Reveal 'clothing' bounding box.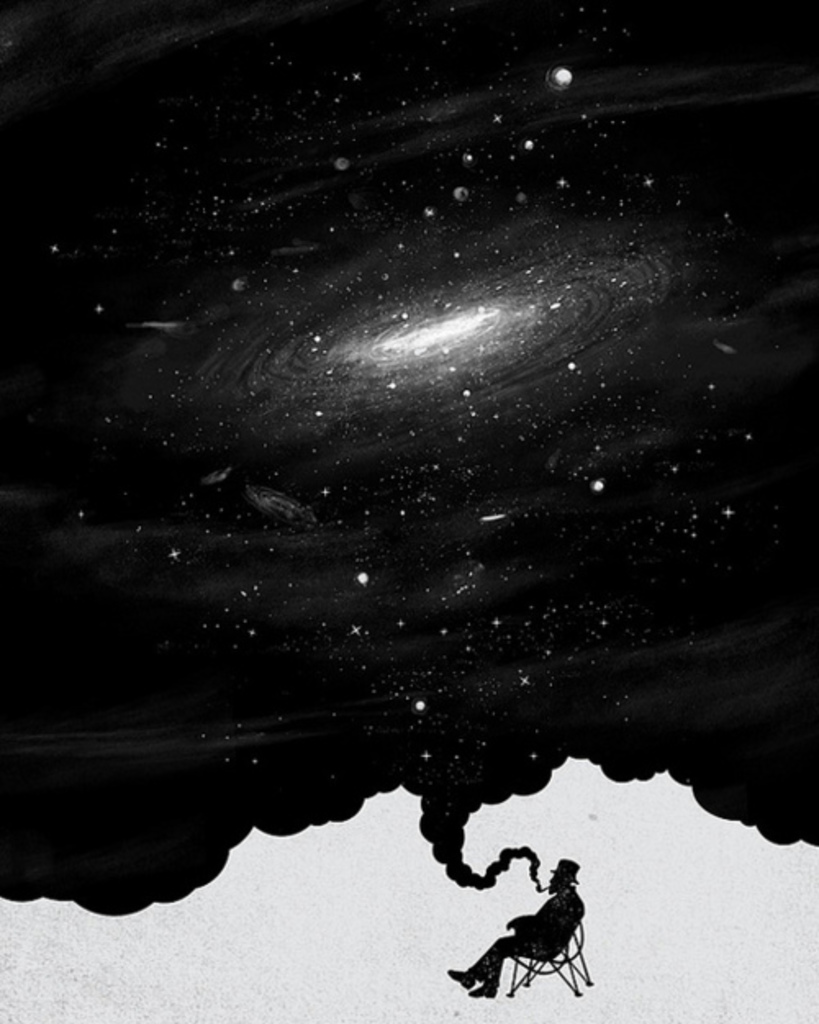
Revealed: (486,878,580,988).
